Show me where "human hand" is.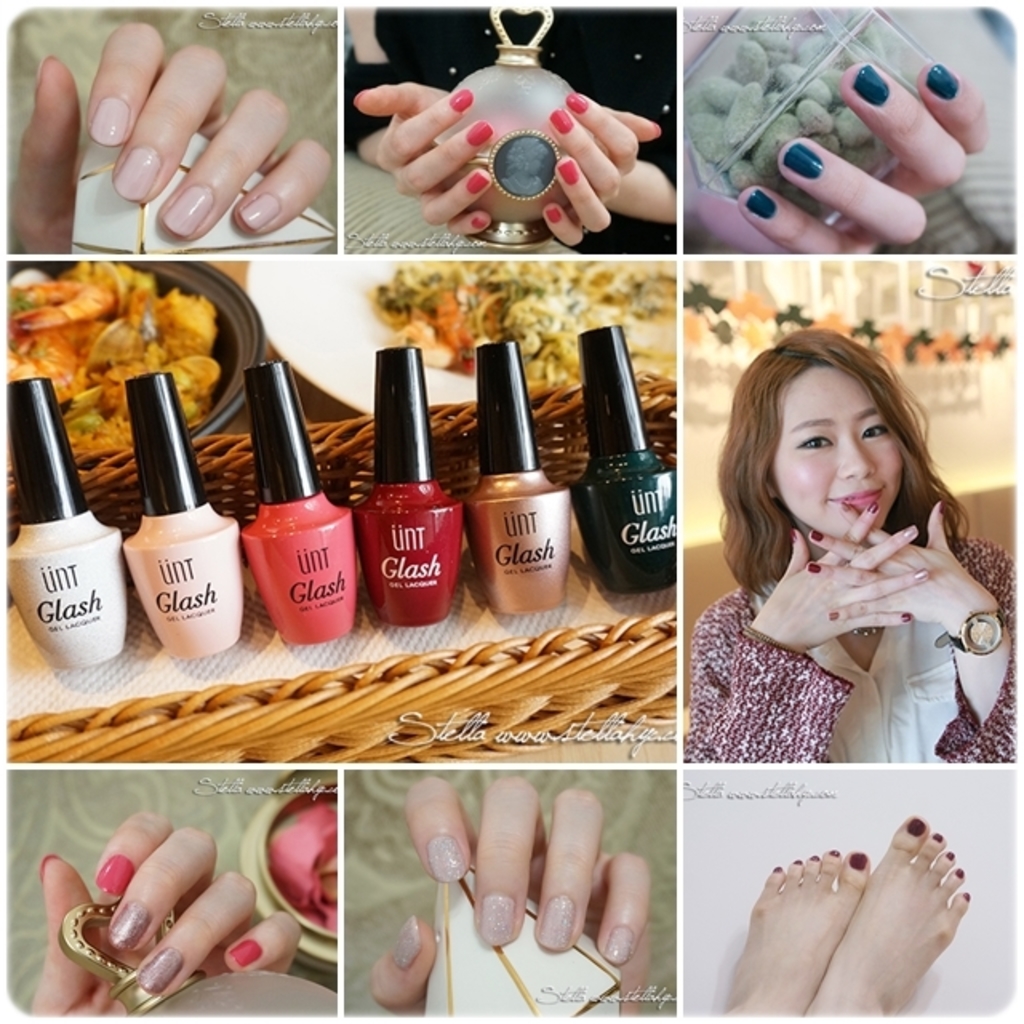
"human hand" is at [left=538, top=86, right=661, bottom=246].
